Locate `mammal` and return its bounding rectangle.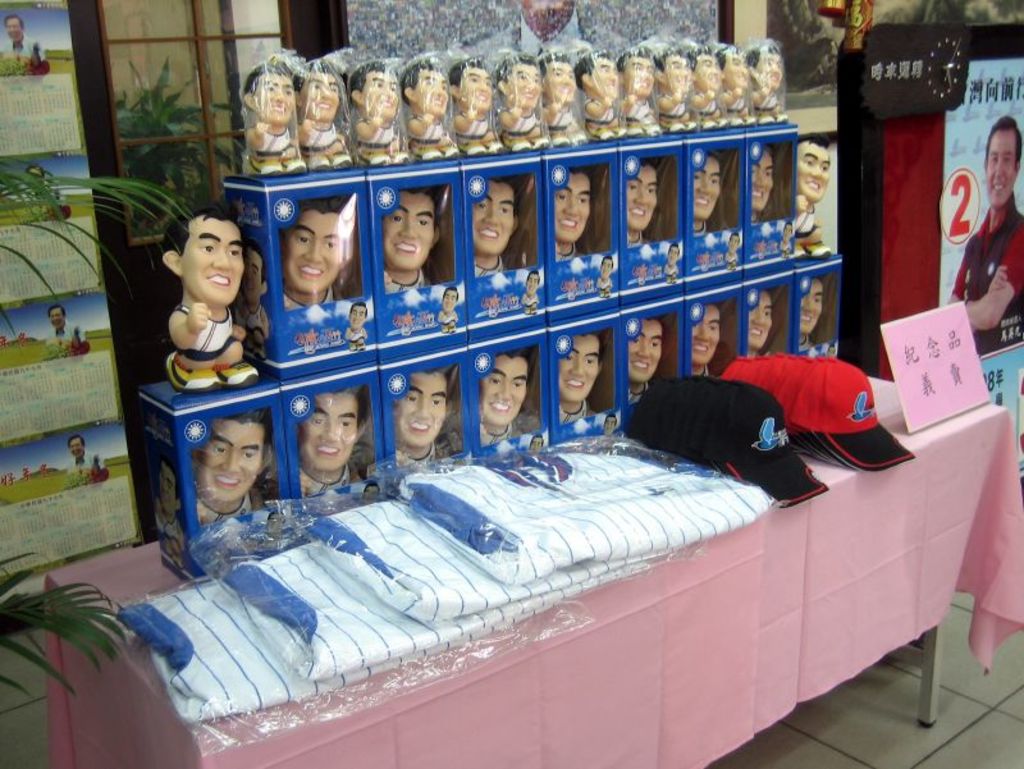
(x1=449, y1=59, x2=504, y2=155).
